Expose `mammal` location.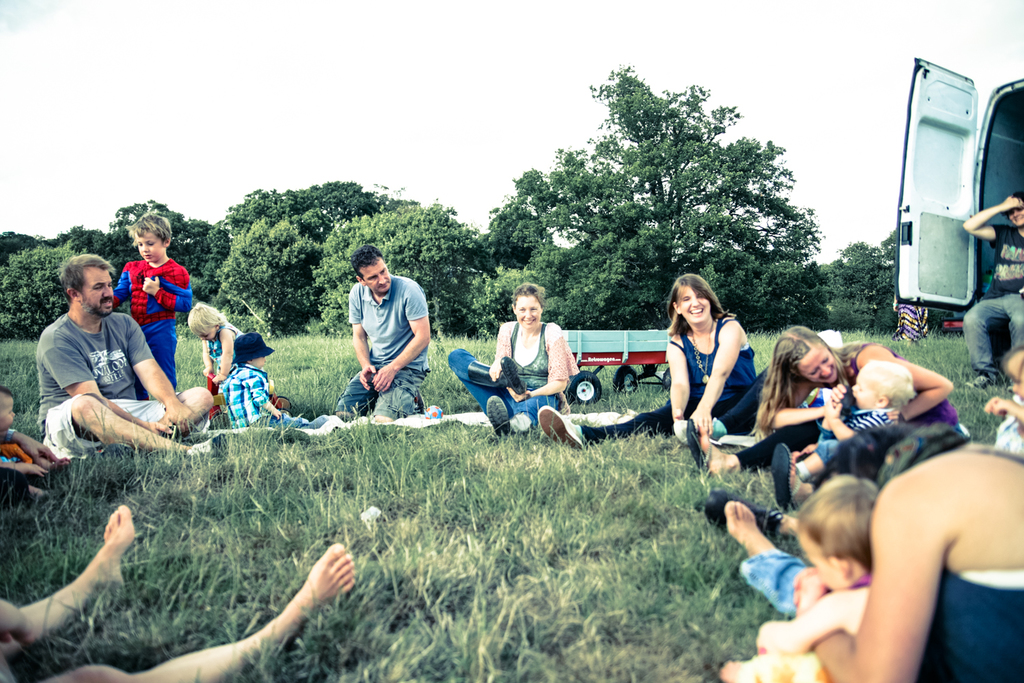
Exposed at detection(333, 244, 432, 421).
